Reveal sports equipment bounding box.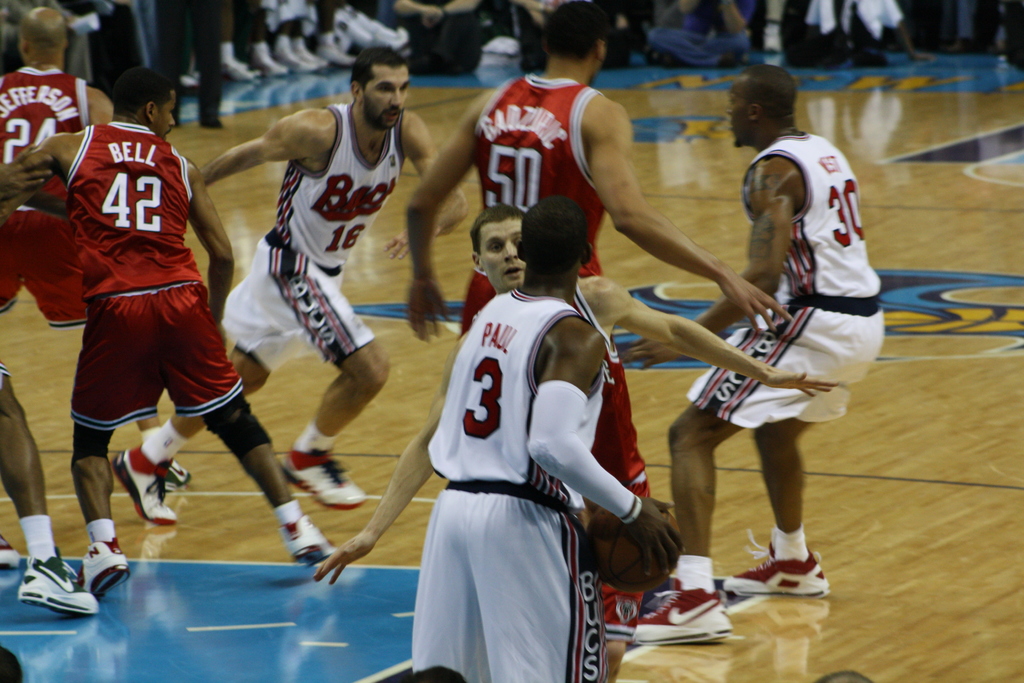
Revealed: left=76, top=536, right=132, bottom=597.
